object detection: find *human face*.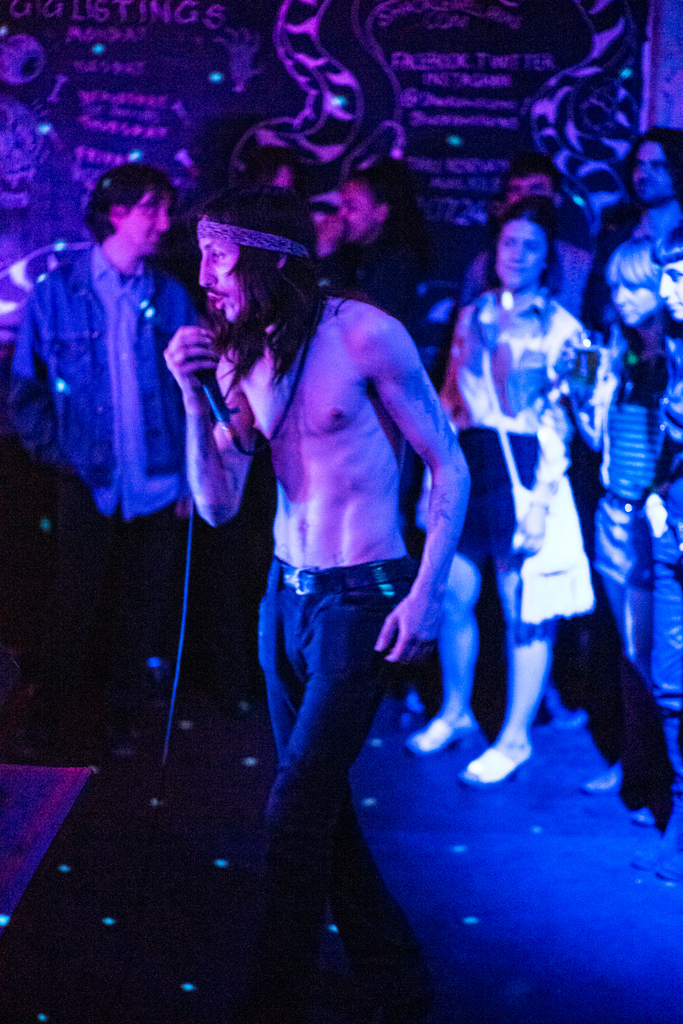
x1=498, y1=221, x2=539, y2=287.
